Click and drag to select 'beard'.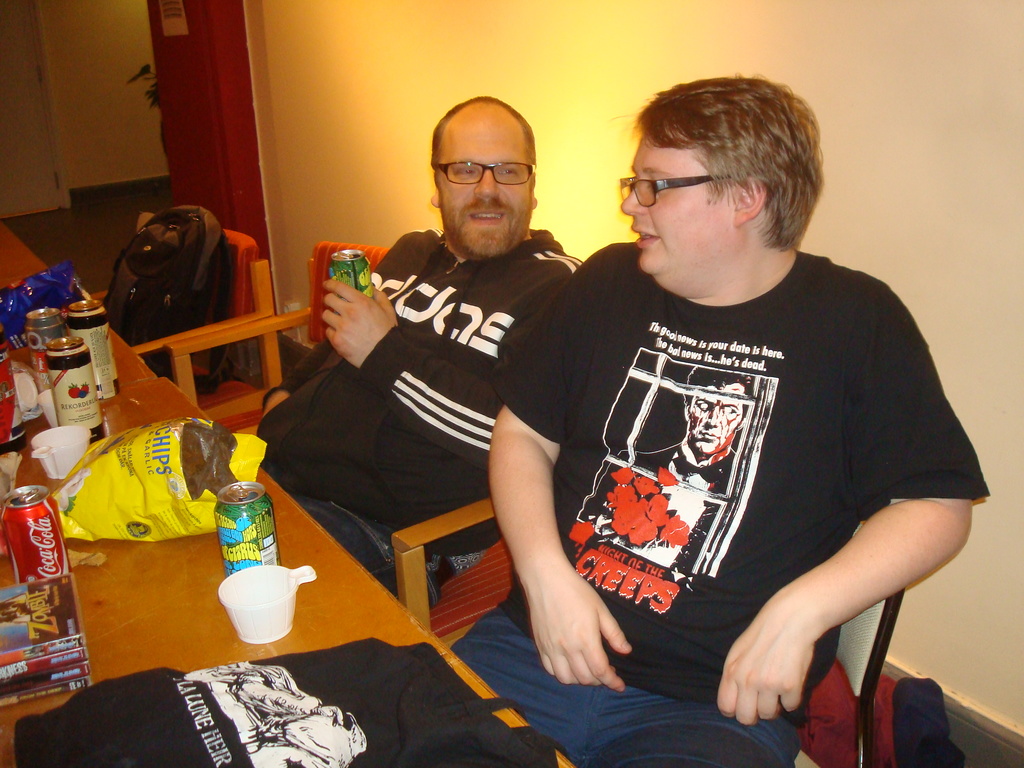
Selection: l=436, t=201, r=530, b=260.
